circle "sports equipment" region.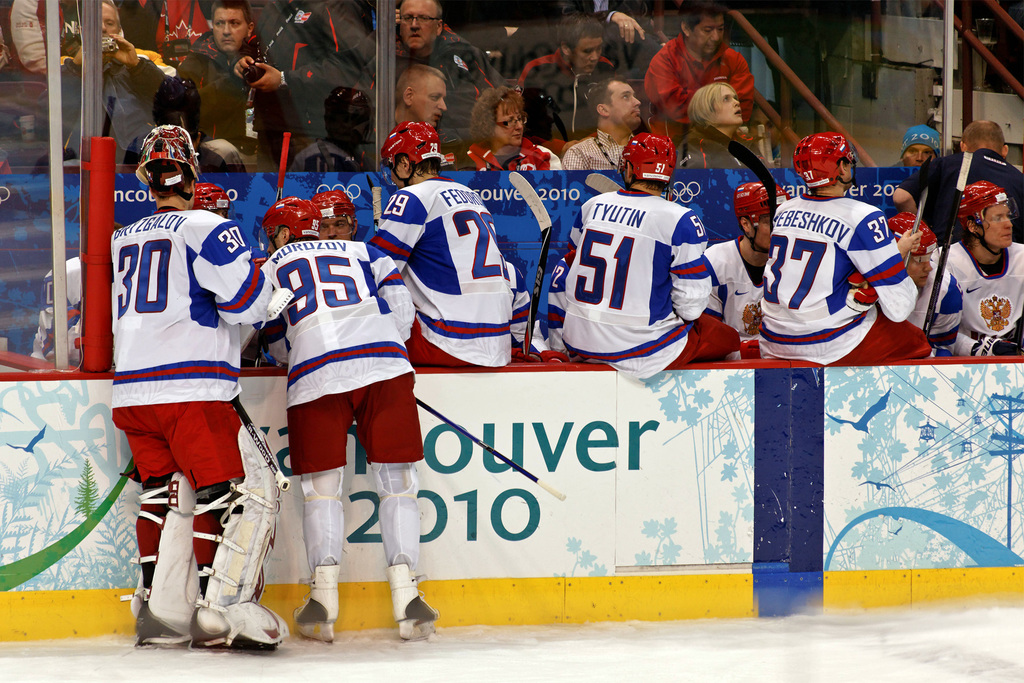
Region: left=261, top=197, right=320, bottom=251.
